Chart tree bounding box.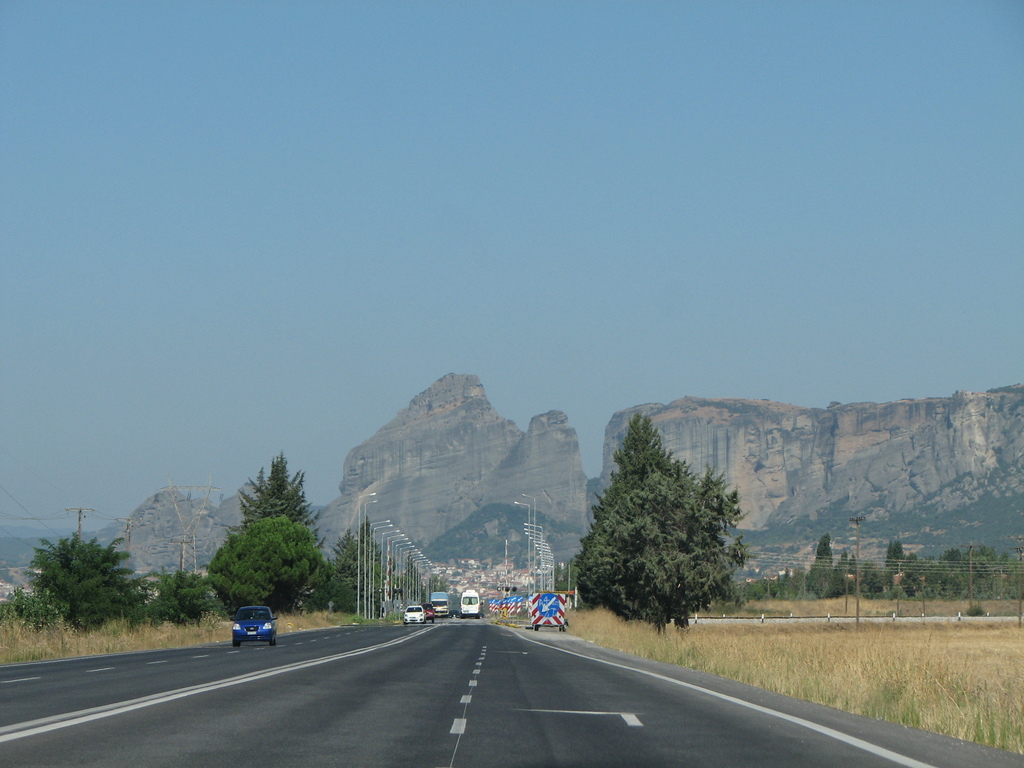
Charted: {"x1": 582, "y1": 410, "x2": 750, "y2": 648}.
